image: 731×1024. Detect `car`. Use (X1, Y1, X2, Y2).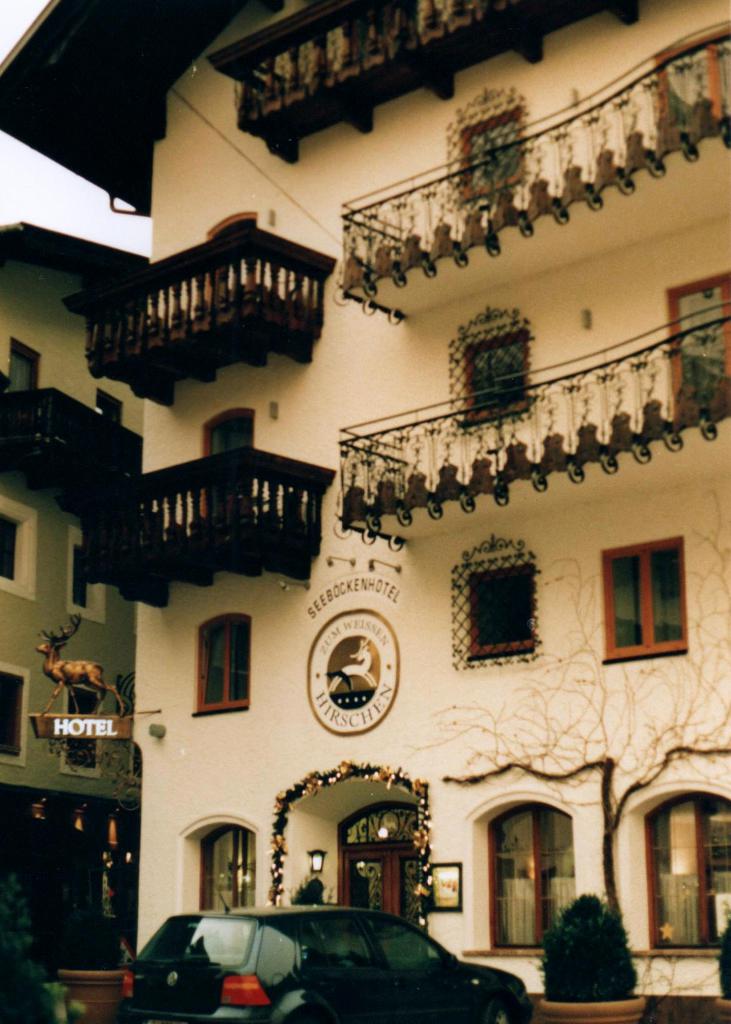
(122, 908, 521, 1021).
